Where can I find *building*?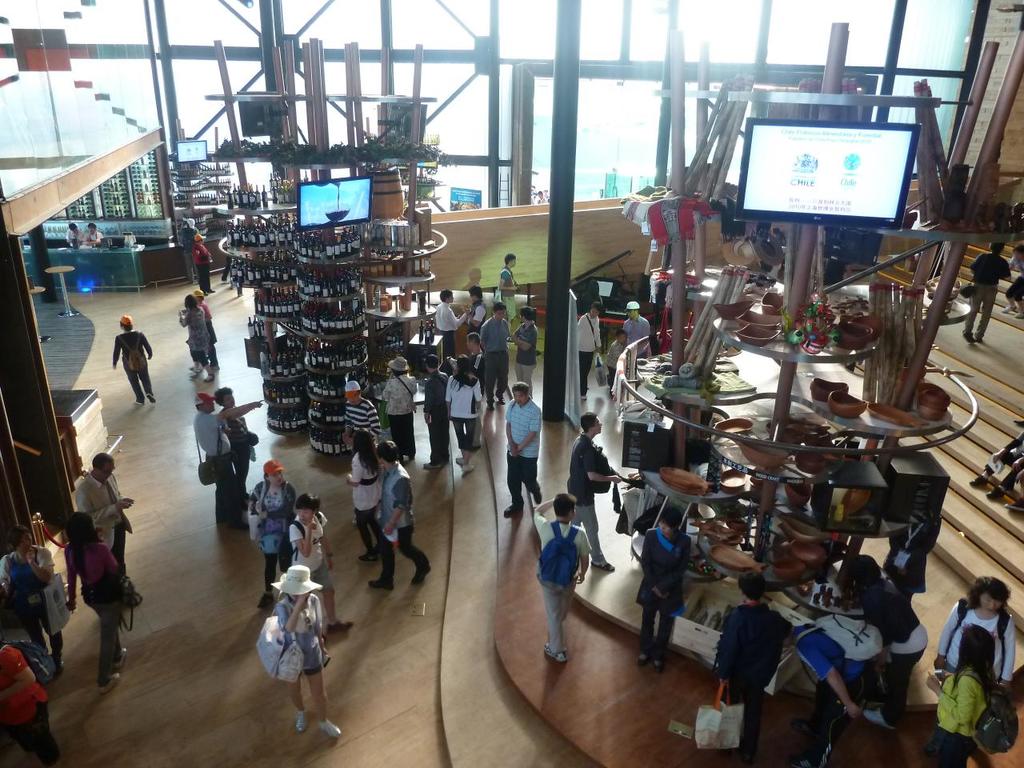
You can find it at 0, 0, 1023, 767.
